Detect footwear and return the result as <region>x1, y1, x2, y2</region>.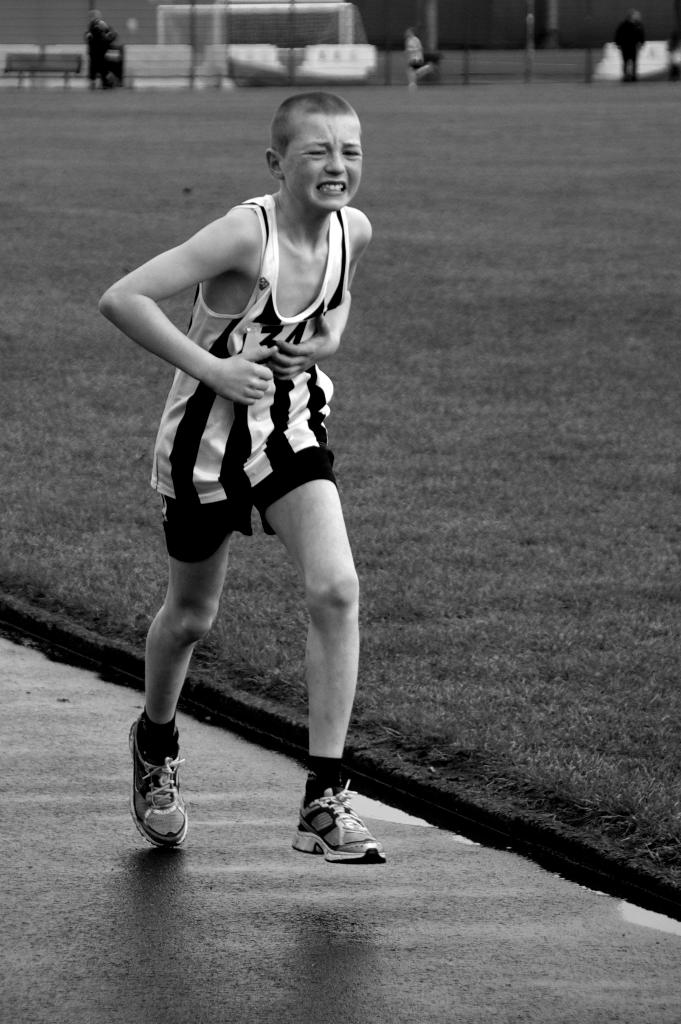
<region>296, 778, 389, 865</region>.
